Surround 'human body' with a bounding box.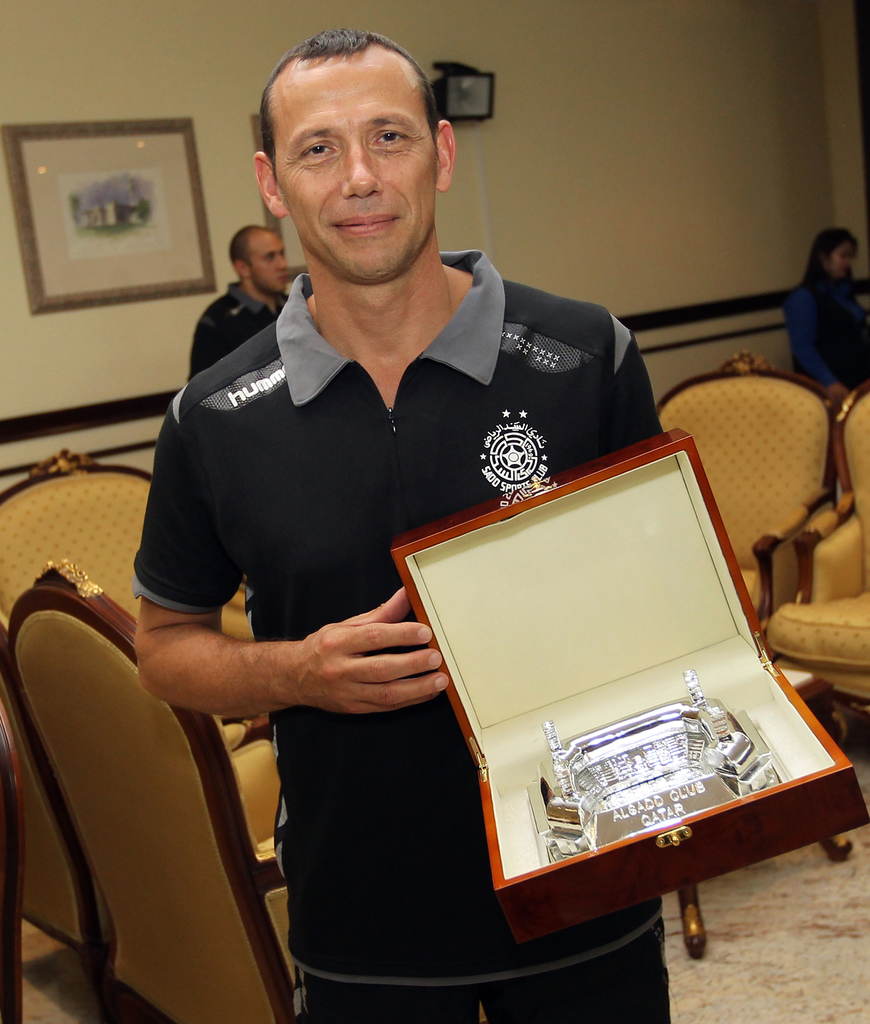
box=[796, 273, 869, 389].
